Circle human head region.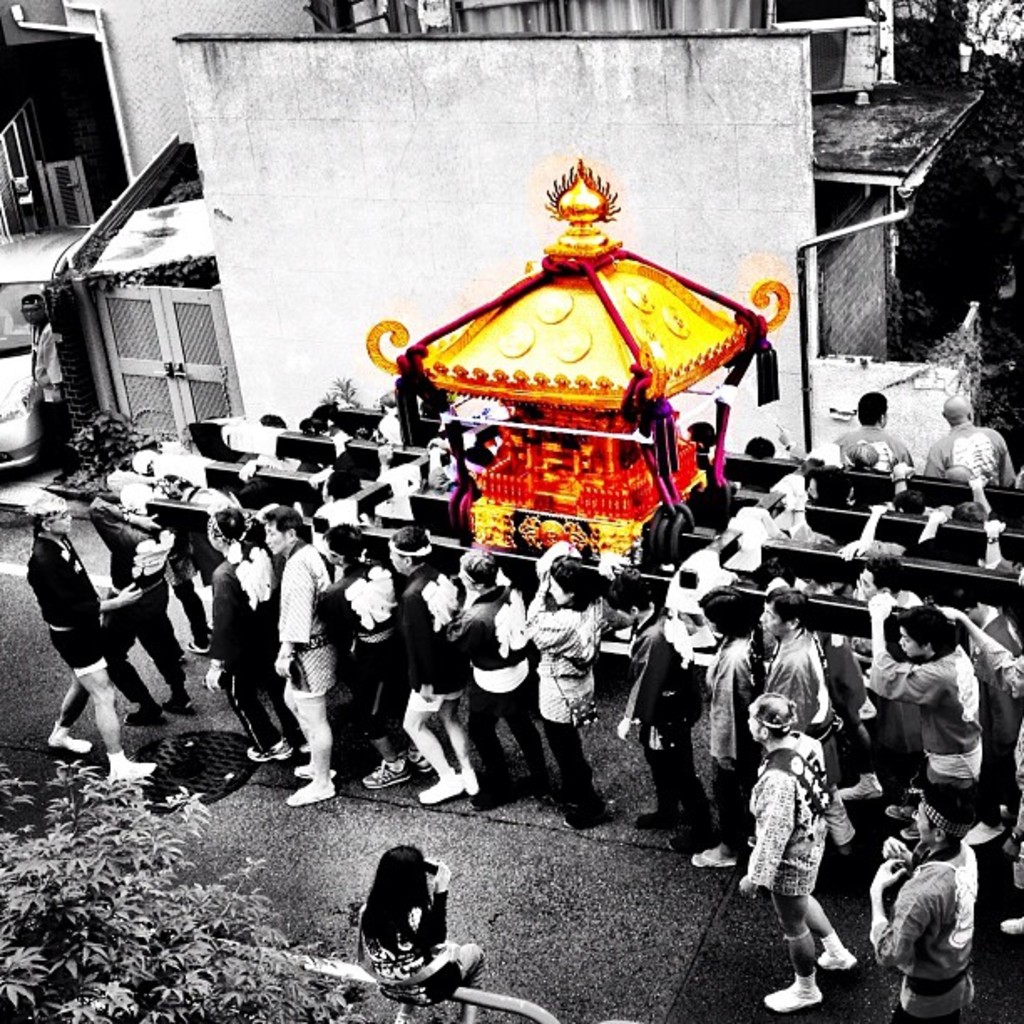
Region: locate(602, 567, 654, 631).
